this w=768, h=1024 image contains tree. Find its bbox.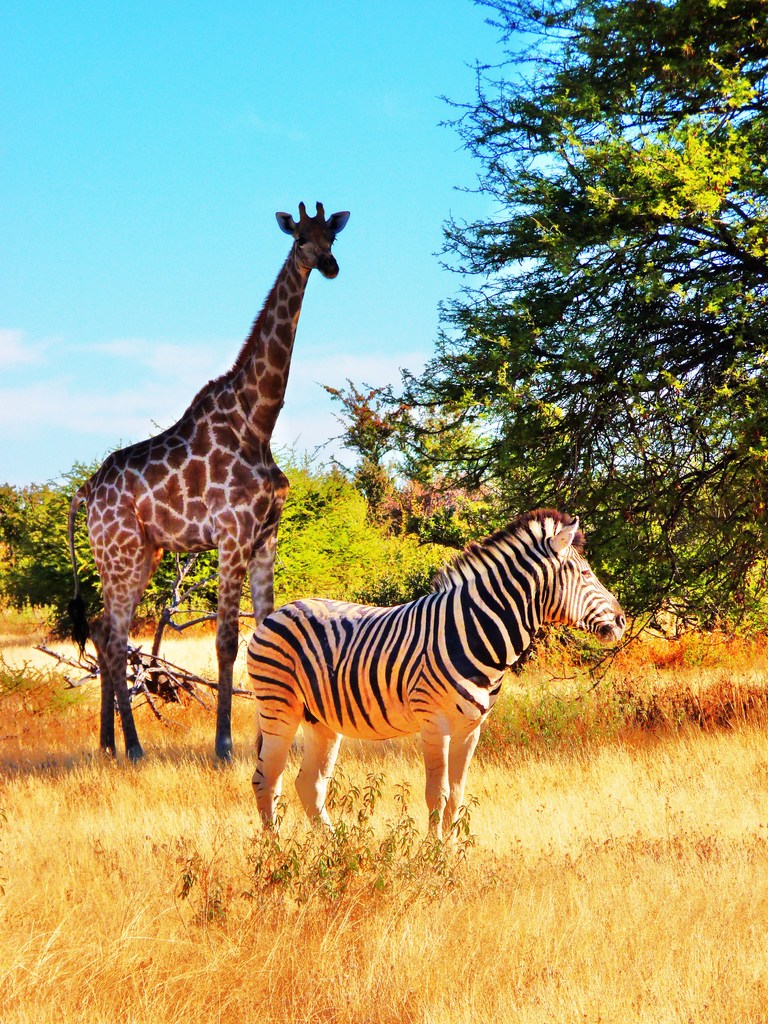
{"left": 316, "top": 0, "right": 767, "bottom": 701}.
